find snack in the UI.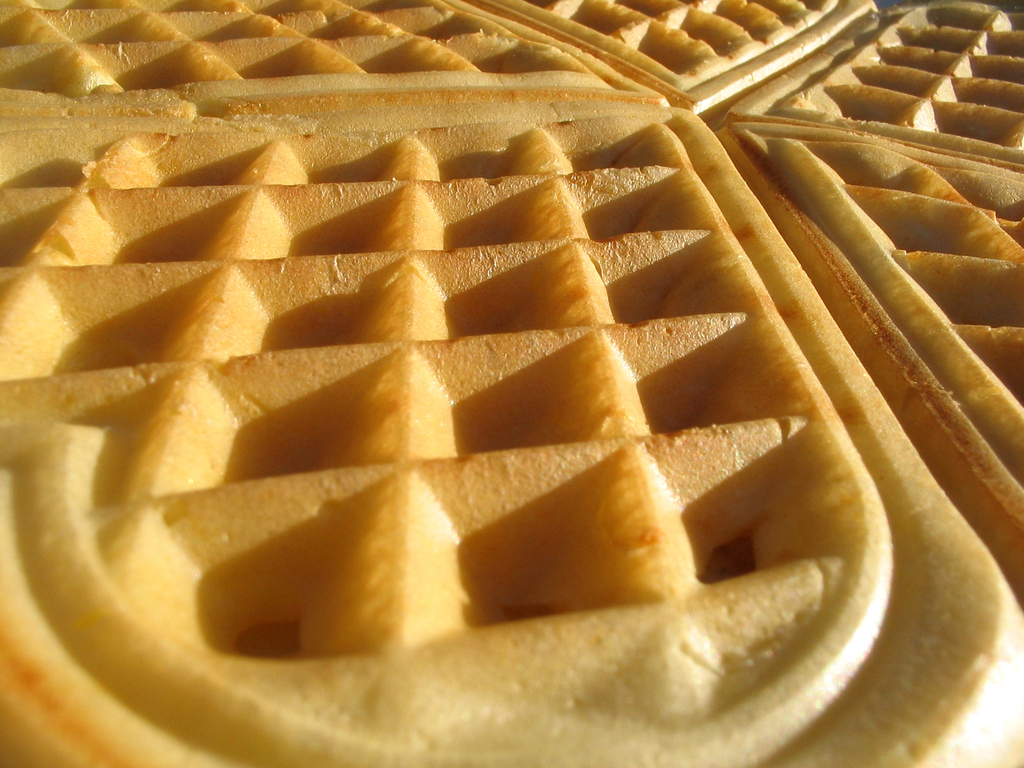
UI element at bbox=[0, 0, 1023, 767].
